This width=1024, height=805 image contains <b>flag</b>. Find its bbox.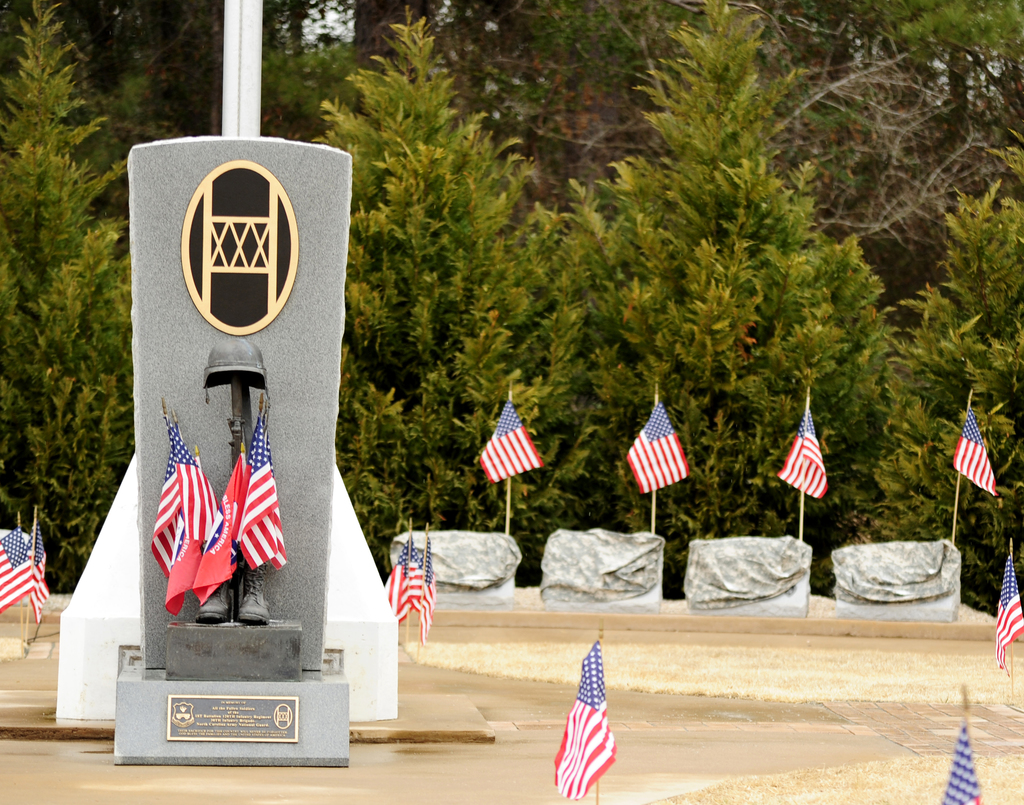
bbox=(623, 400, 692, 494).
